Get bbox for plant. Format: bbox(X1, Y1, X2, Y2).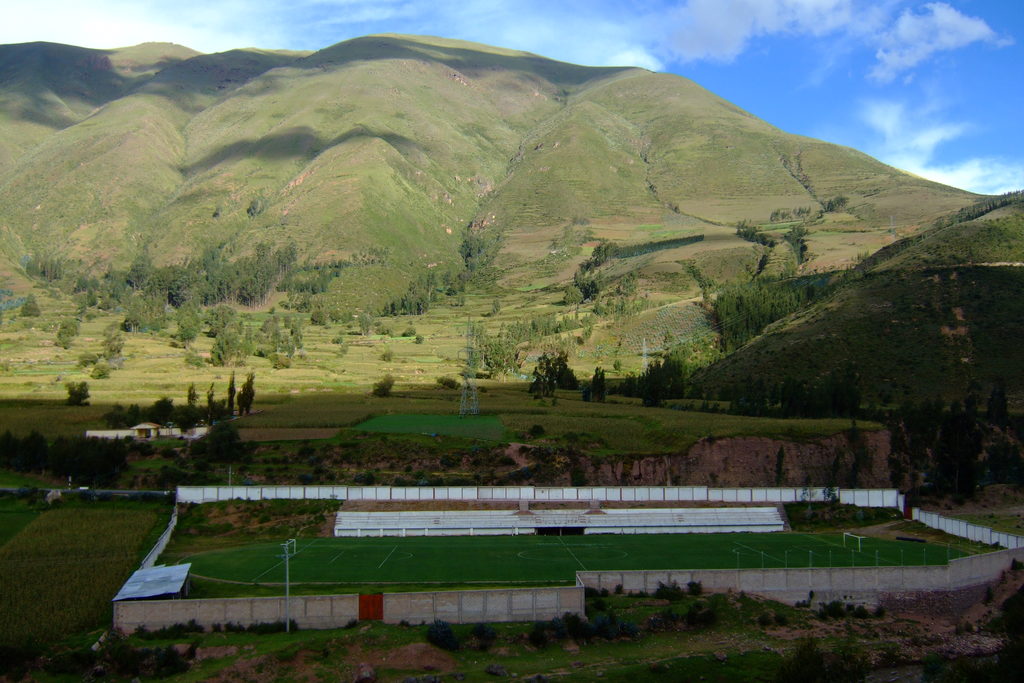
bbox(465, 306, 593, 375).
